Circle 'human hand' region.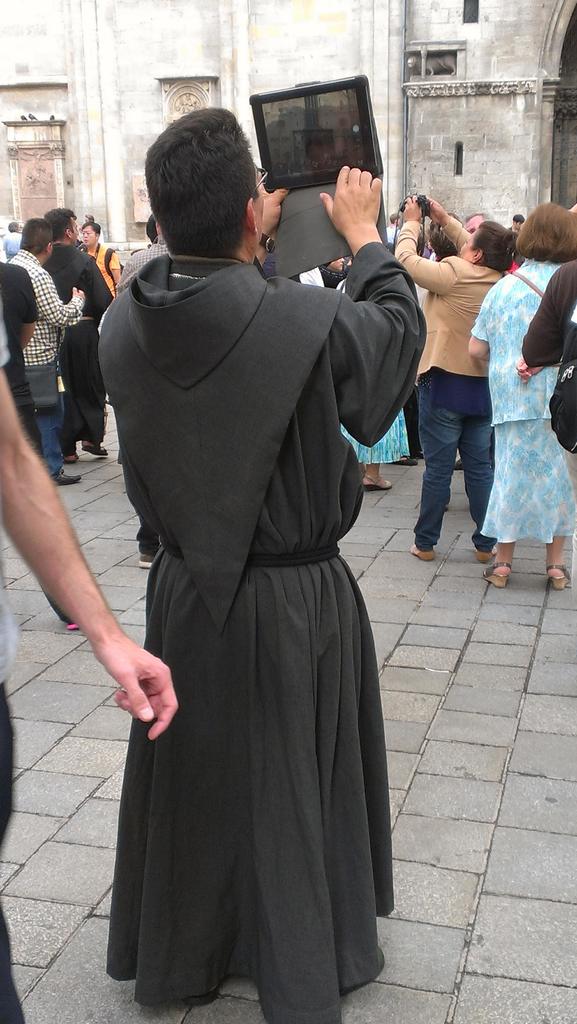
Region: BBox(517, 358, 545, 389).
